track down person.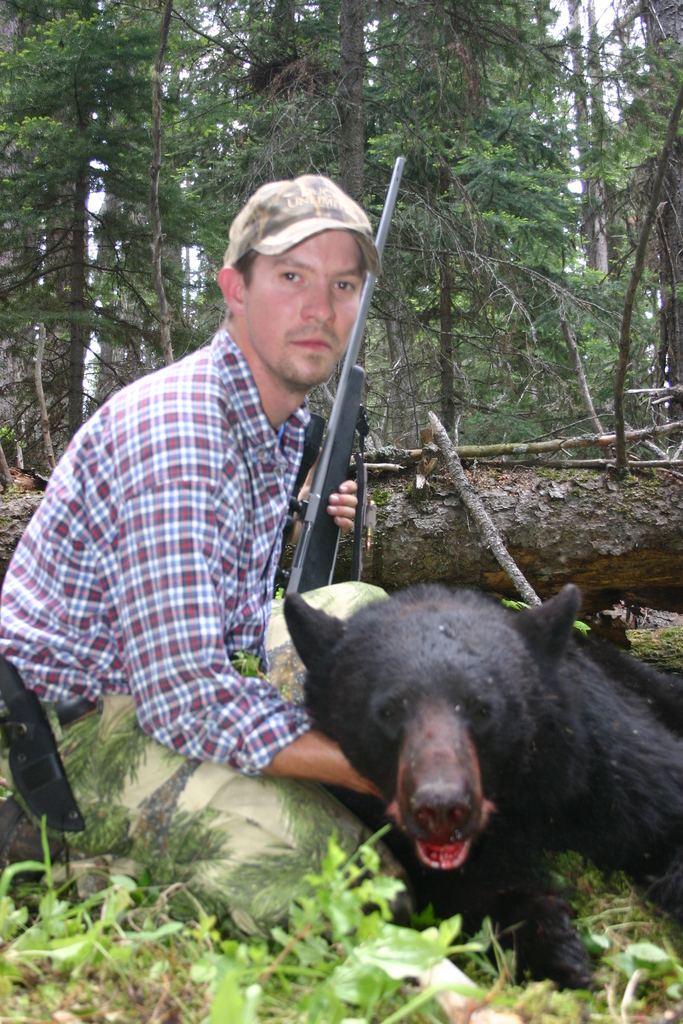
Tracked to region(53, 176, 403, 898).
